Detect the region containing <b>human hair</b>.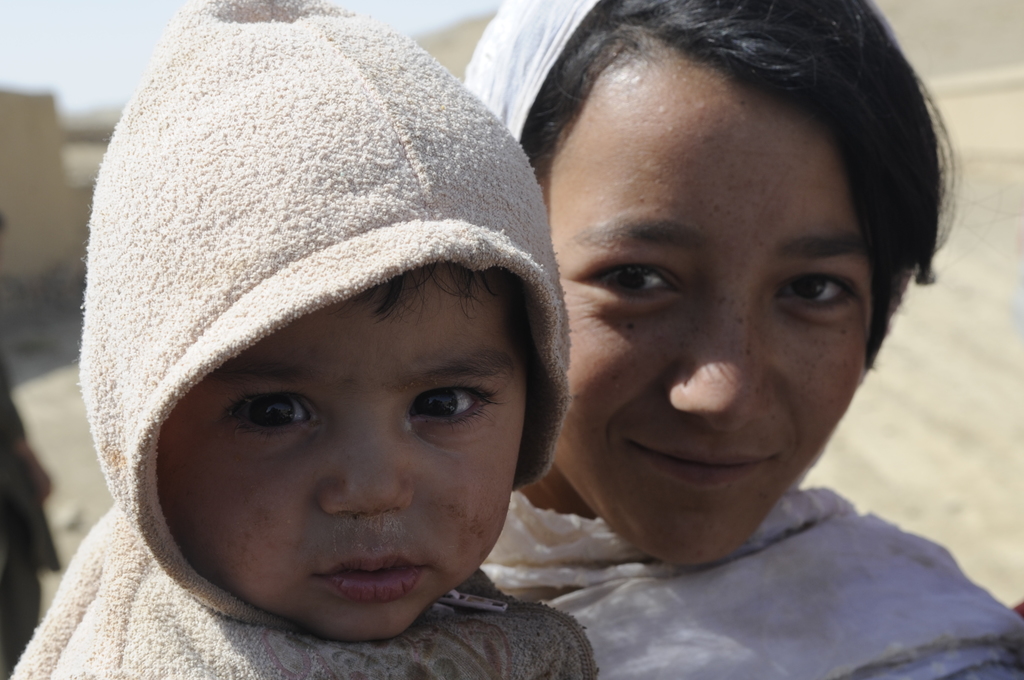
[345,260,498,321].
